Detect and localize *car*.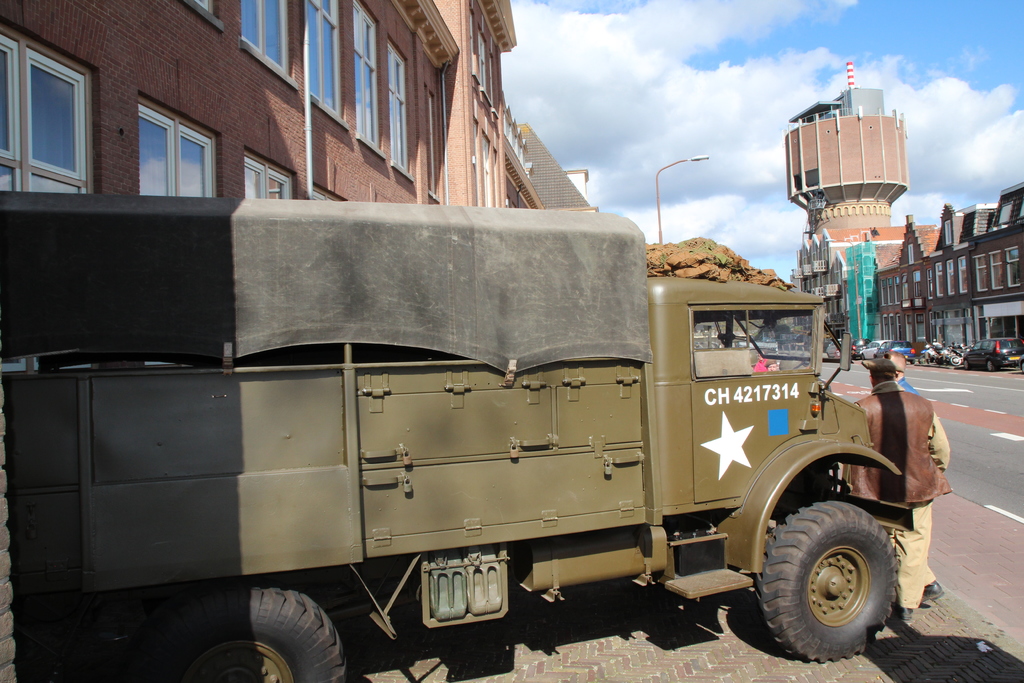
Localized at rect(860, 338, 883, 359).
